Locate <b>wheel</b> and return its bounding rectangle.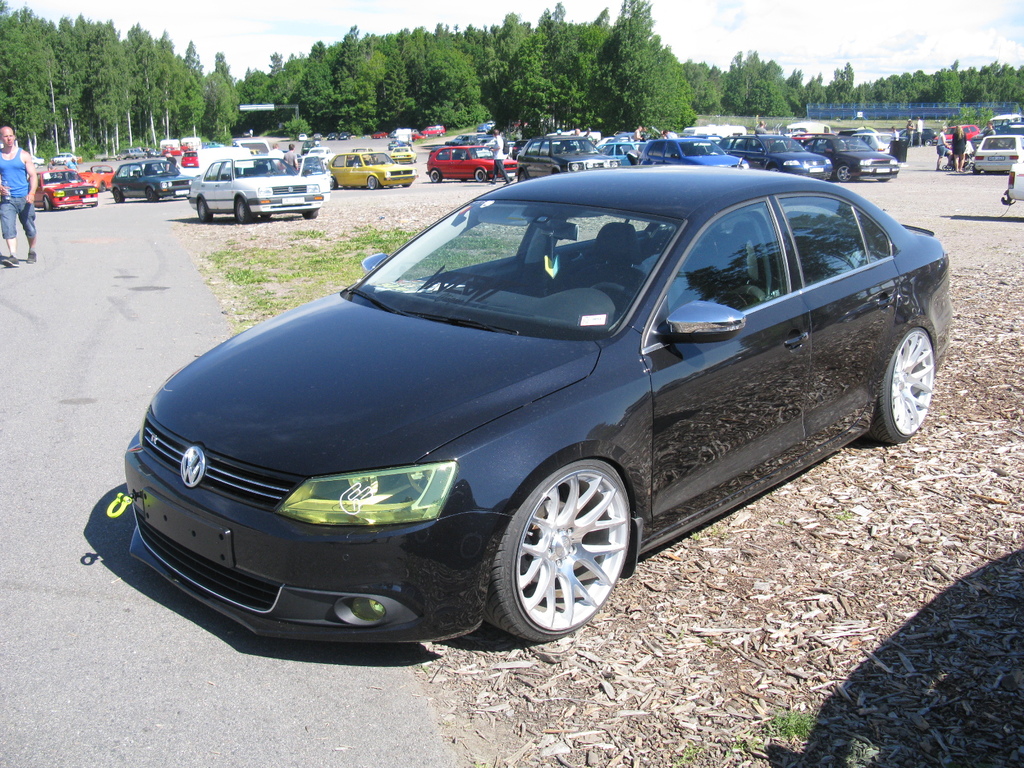
(876, 174, 887, 182).
